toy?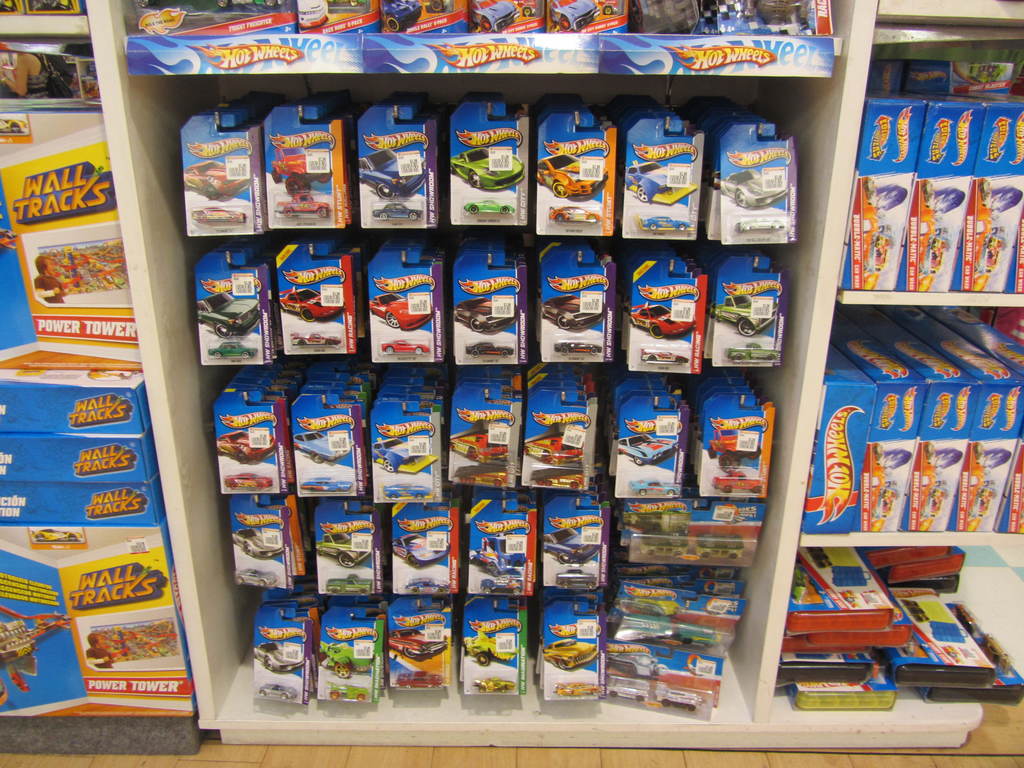
(628, 302, 694, 342)
